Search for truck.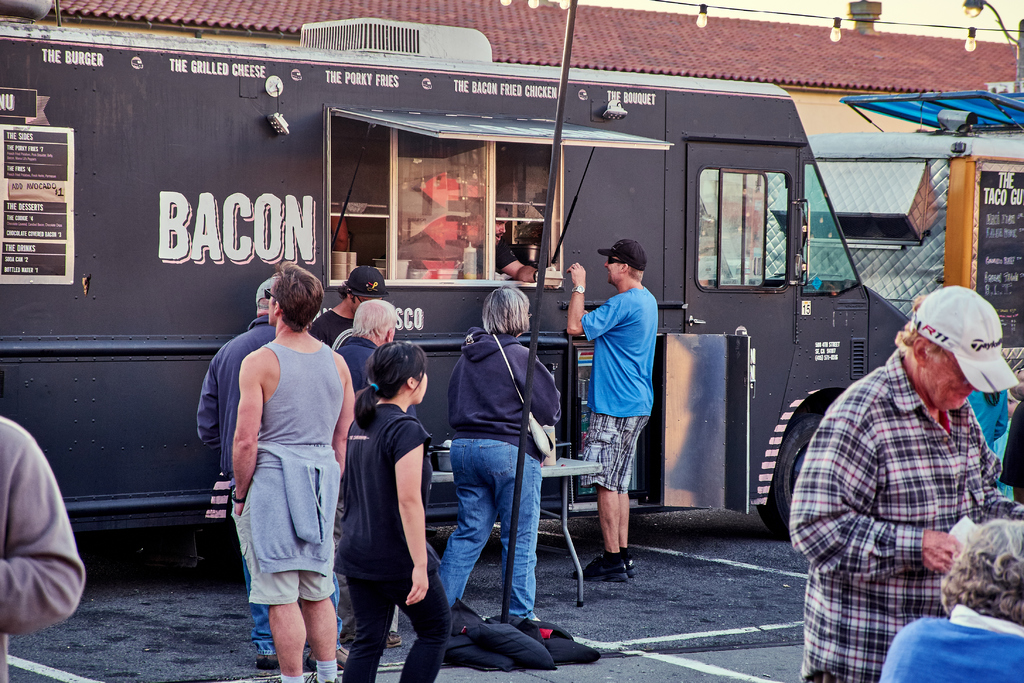
Found at x1=69, y1=42, x2=1023, y2=581.
